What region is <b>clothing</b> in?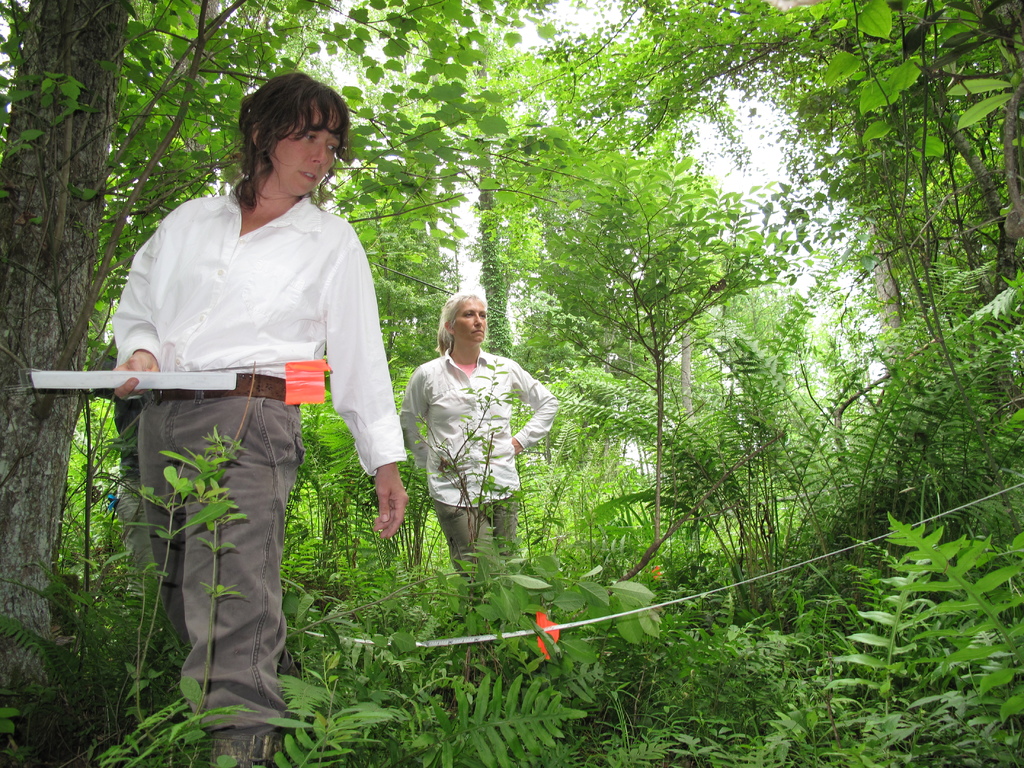
109,185,408,730.
